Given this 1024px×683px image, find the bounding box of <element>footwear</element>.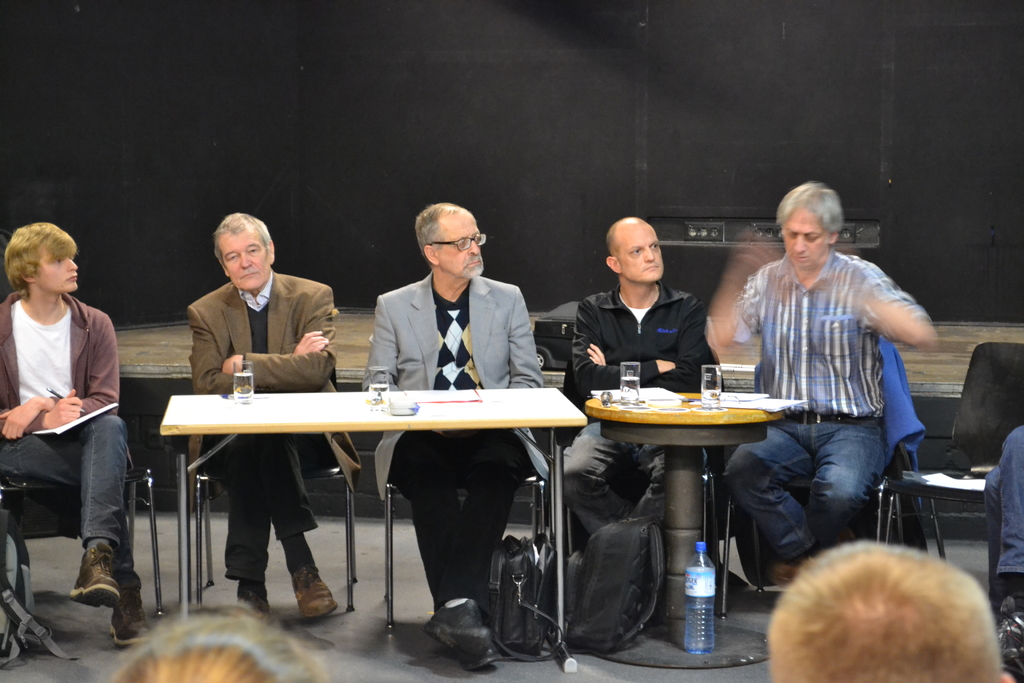
detection(111, 594, 152, 644).
